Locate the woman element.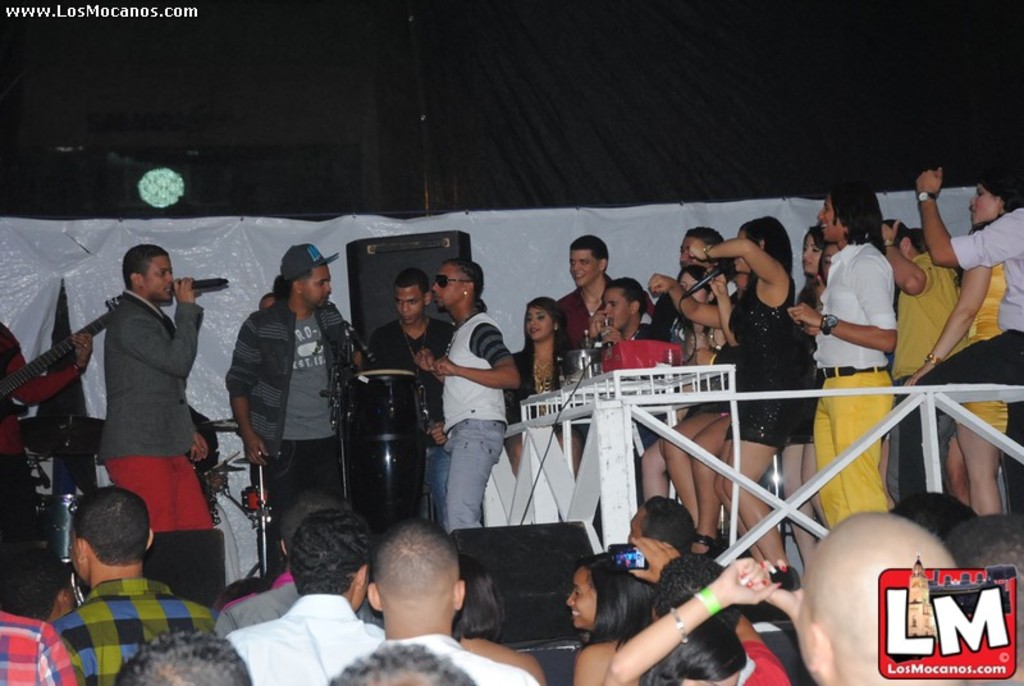
Element bbox: [453,555,545,682].
